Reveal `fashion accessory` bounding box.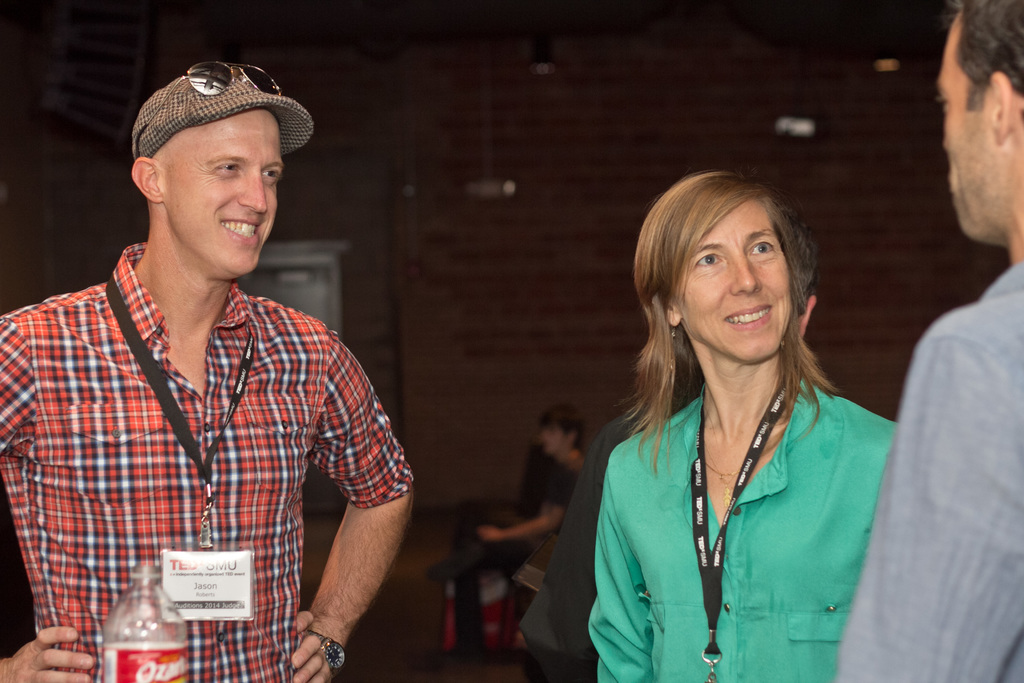
Revealed: region(138, 67, 316, 158).
